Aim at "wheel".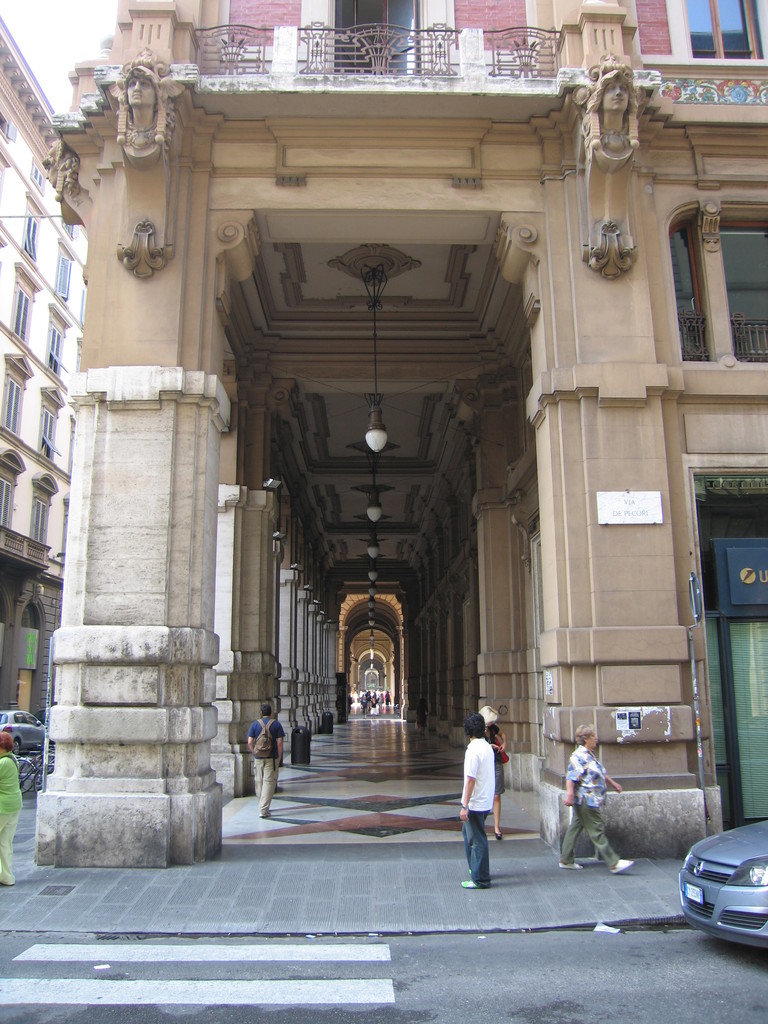
Aimed at region(12, 739, 17, 753).
